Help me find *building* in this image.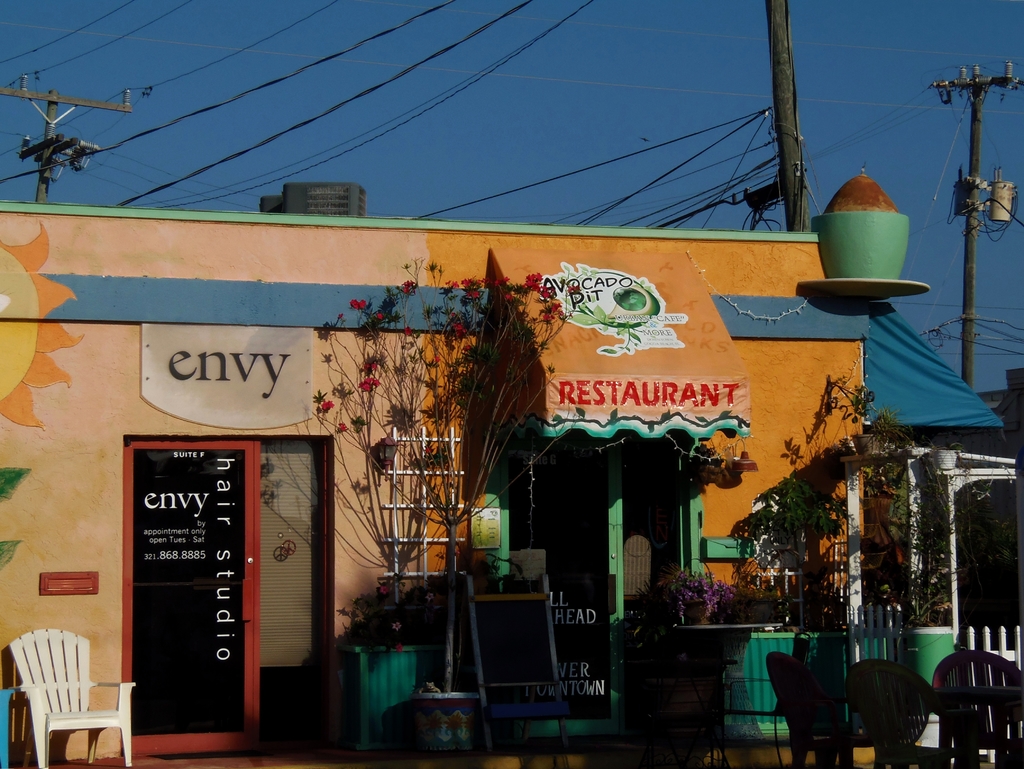
Found it: pyautogui.locateOnScreen(980, 368, 1023, 437).
